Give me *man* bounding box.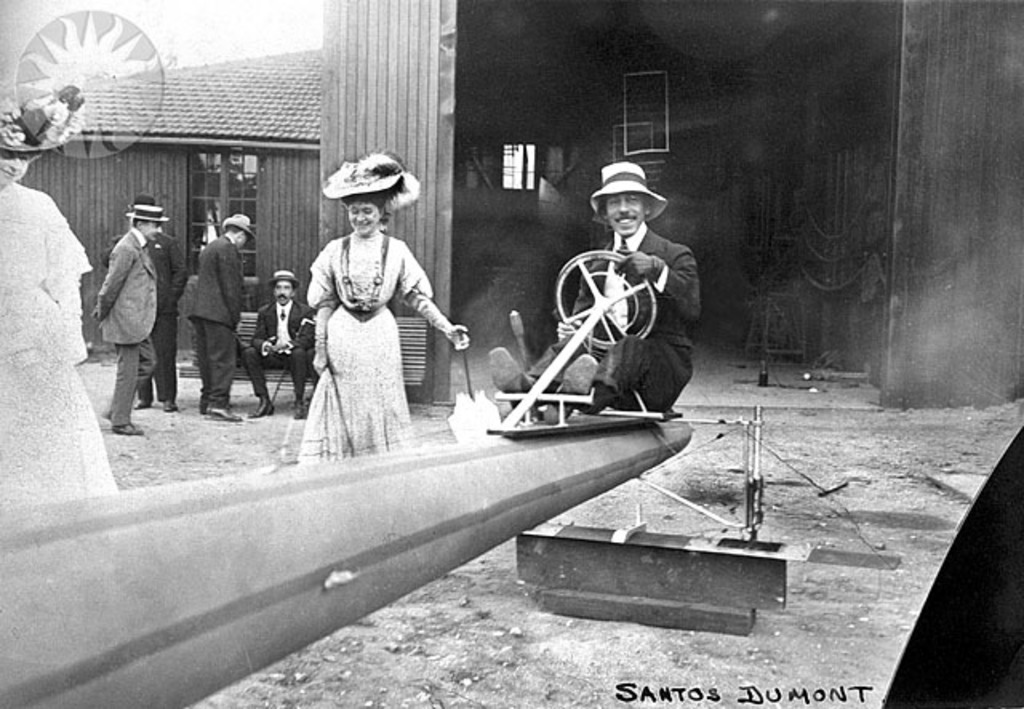
{"left": 78, "top": 192, "right": 168, "bottom": 434}.
